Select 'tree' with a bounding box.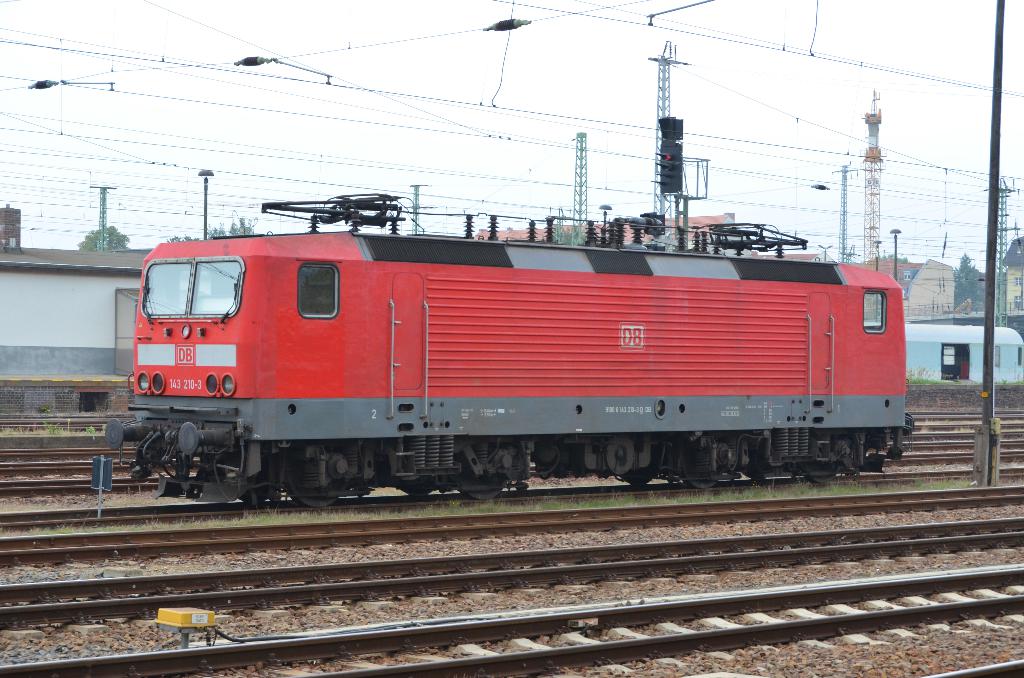
(left=163, top=213, right=263, bottom=238).
